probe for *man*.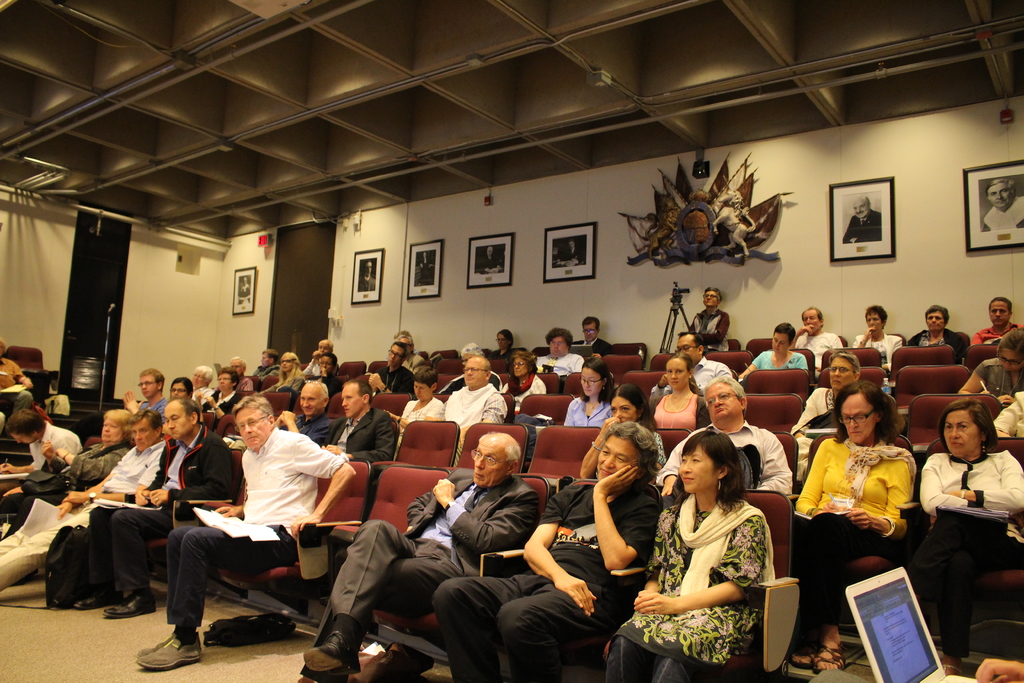
Probe result: <box>577,315,611,357</box>.
